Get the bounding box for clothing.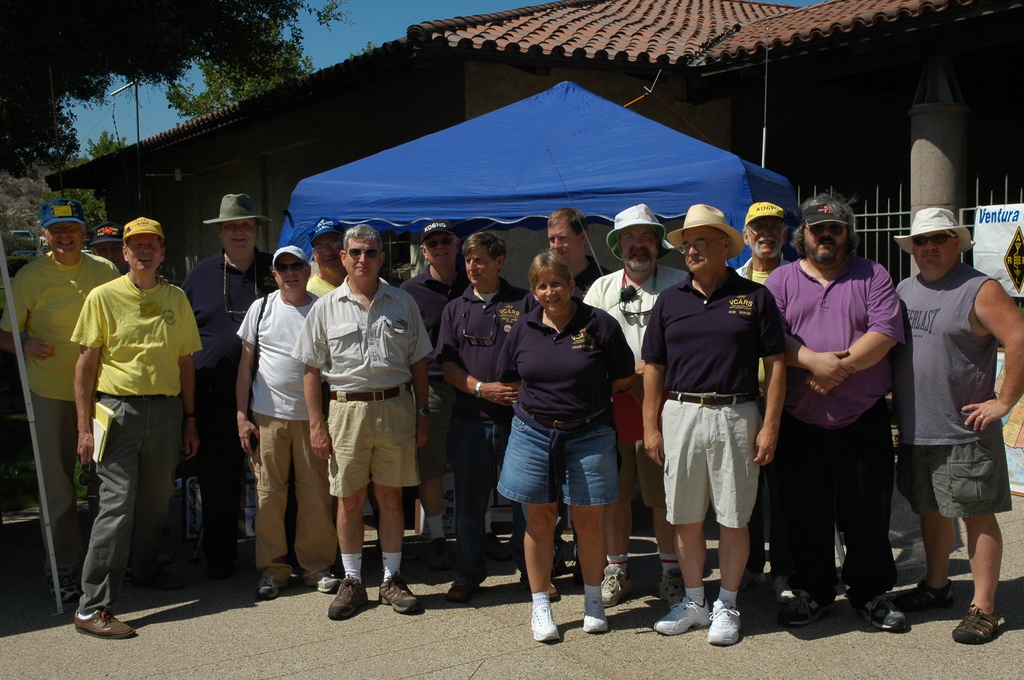
{"left": 602, "top": 551, "right": 625, "bottom": 565}.
